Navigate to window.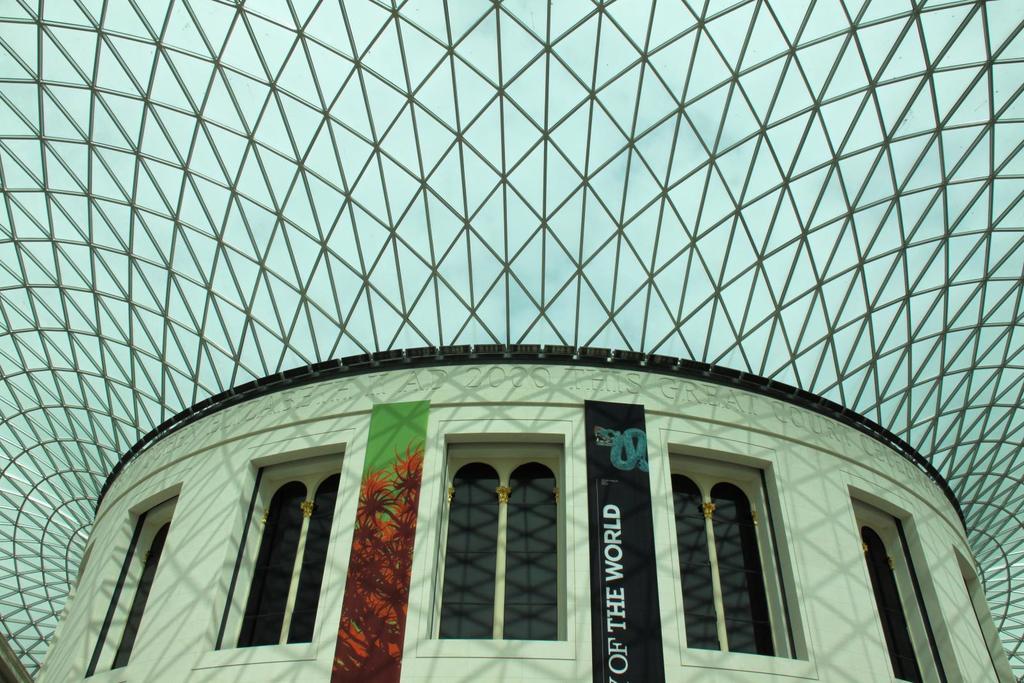
Navigation target: select_region(433, 449, 573, 656).
